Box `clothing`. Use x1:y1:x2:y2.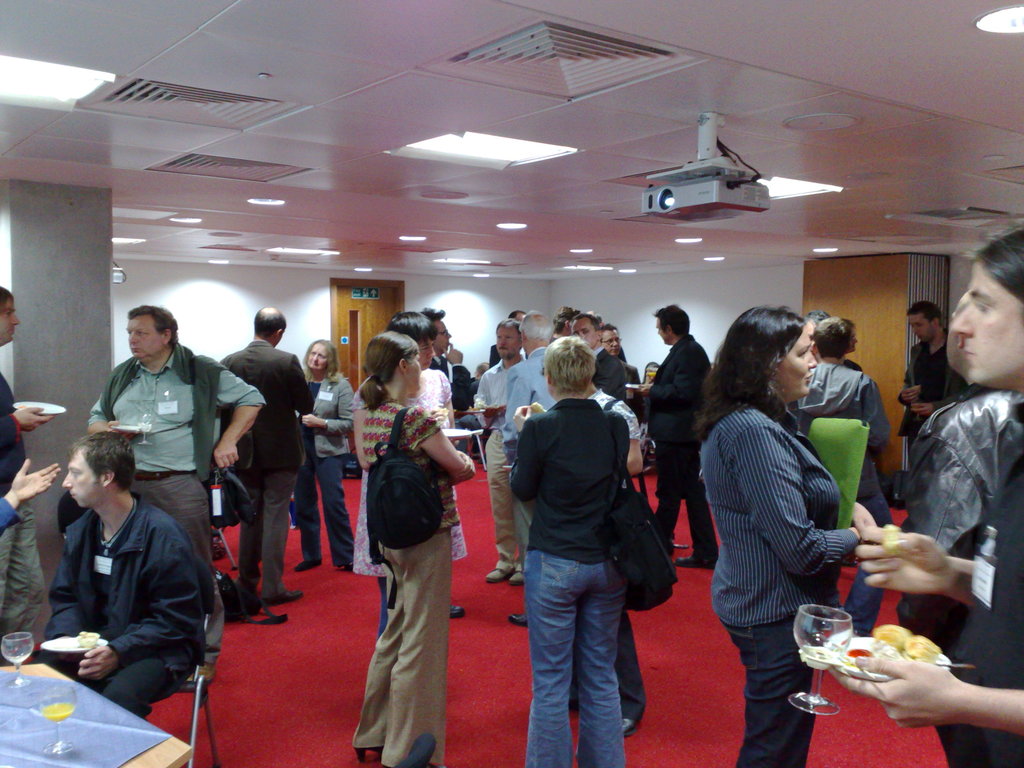
42:492:212:717.
